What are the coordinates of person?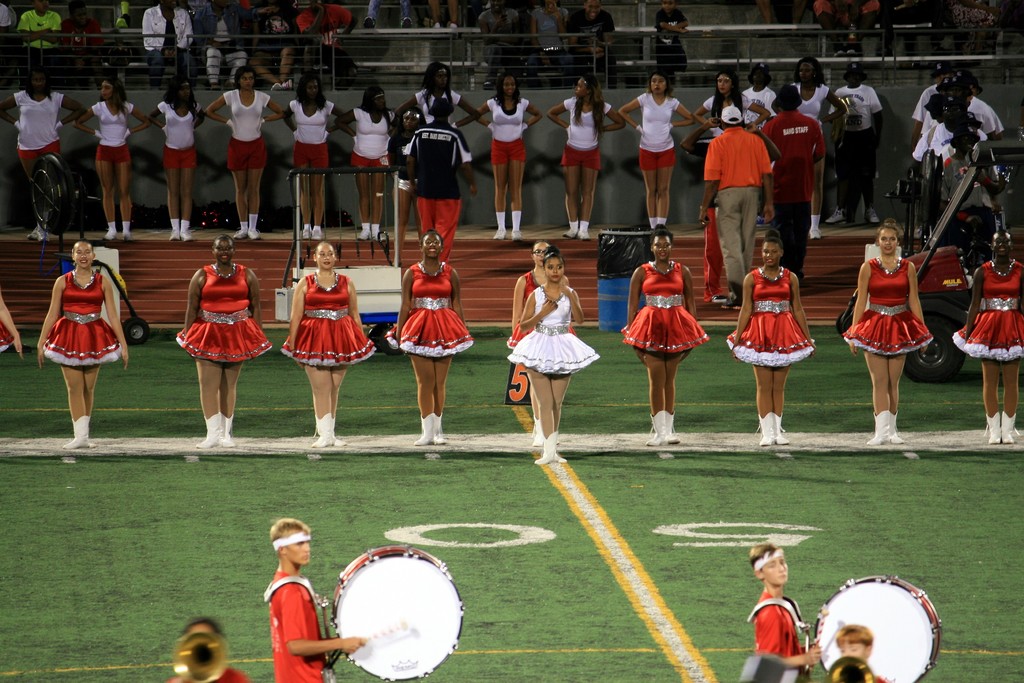
crop(33, 237, 129, 451).
